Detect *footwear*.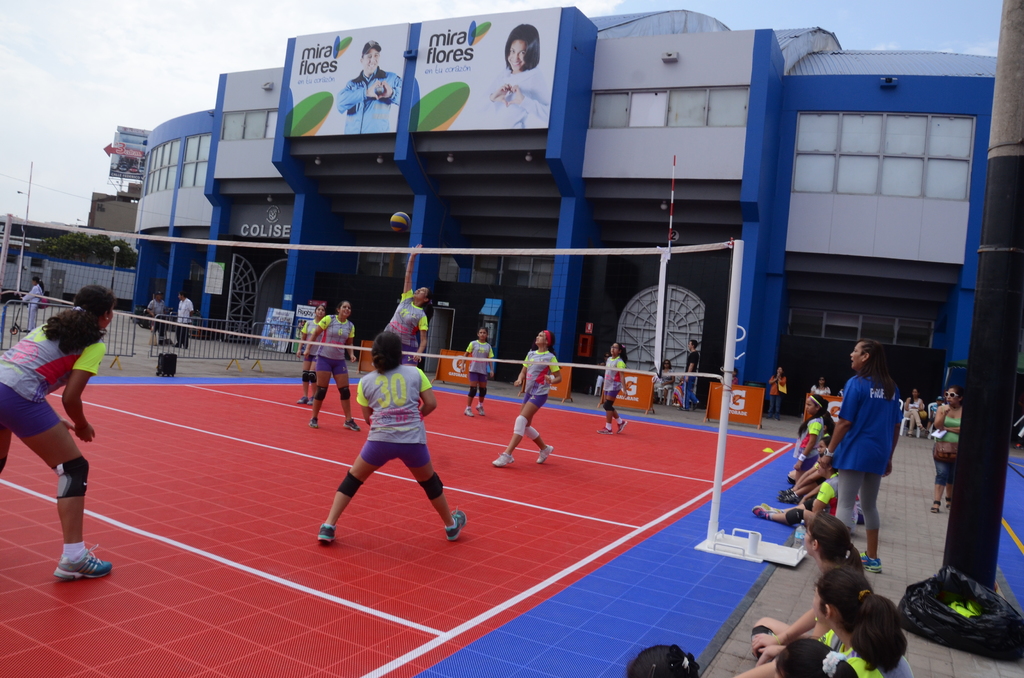
Detected at <box>447,509,466,541</box>.
